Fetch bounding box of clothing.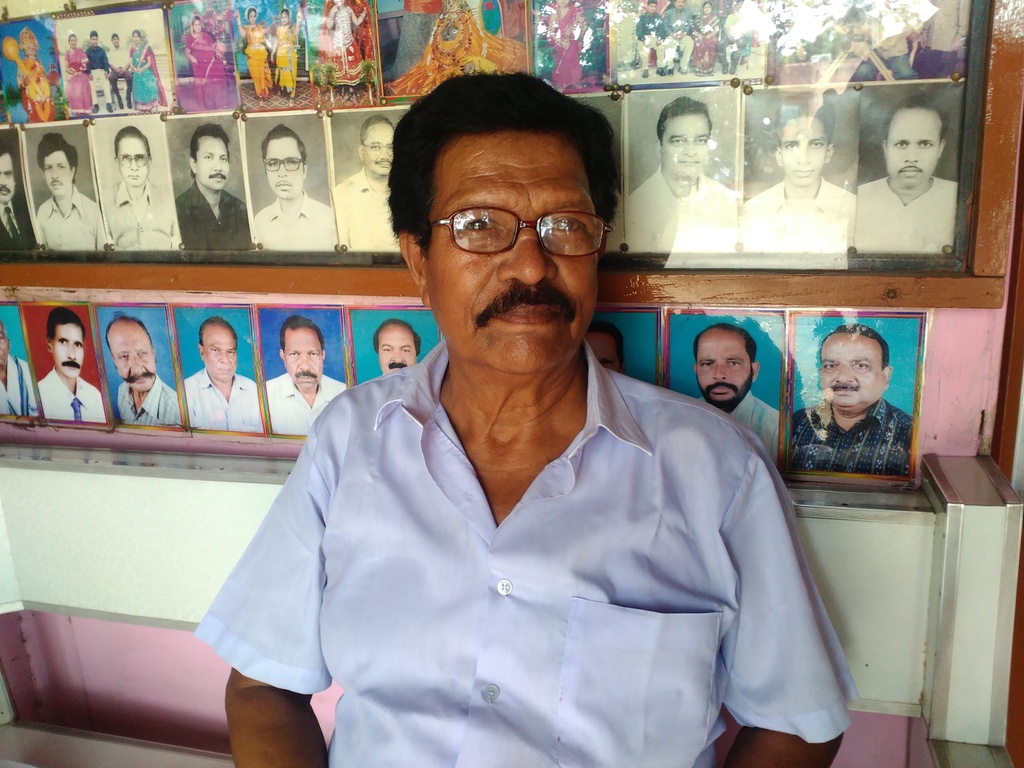
Bbox: (268, 371, 345, 436).
